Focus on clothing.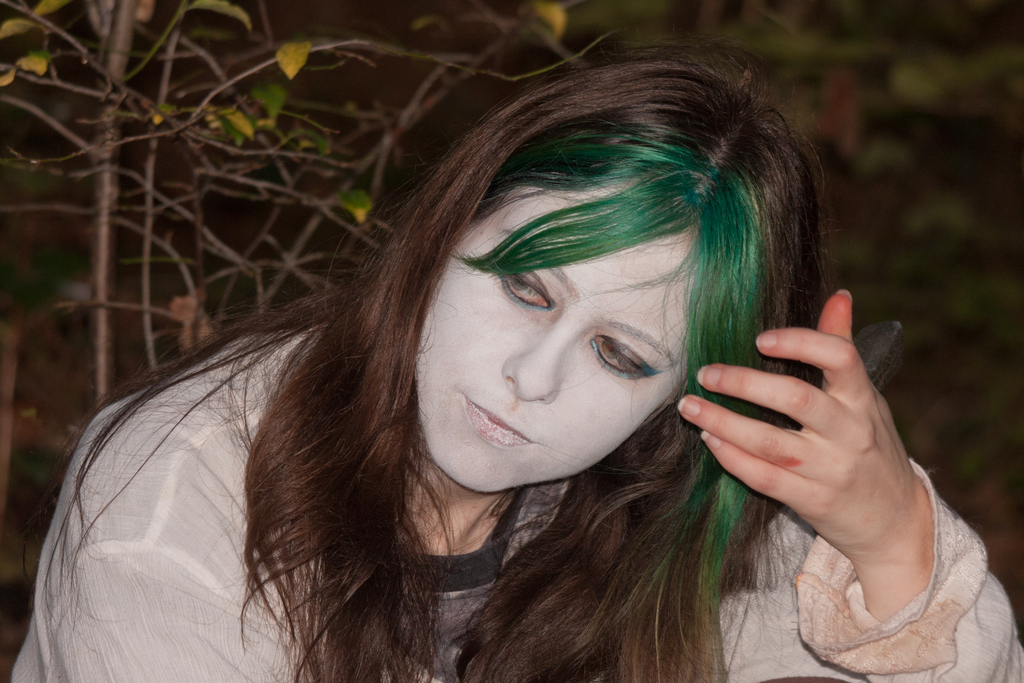
Focused at bbox=[14, 330, 1023, 682].
